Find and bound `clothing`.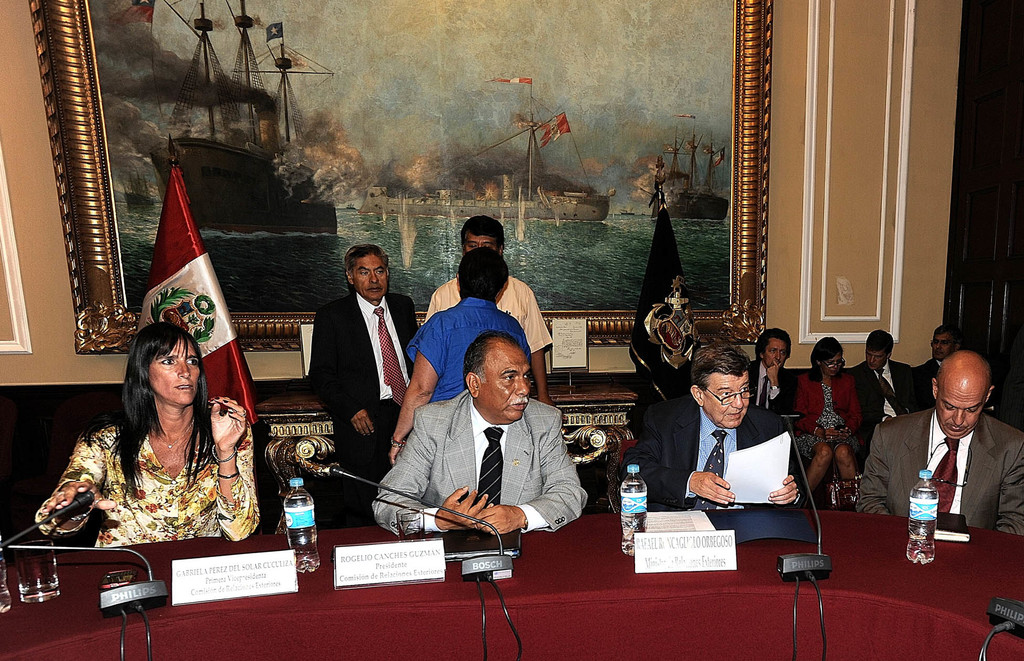
Bound: bbox=[425, 275, 552, 353].
